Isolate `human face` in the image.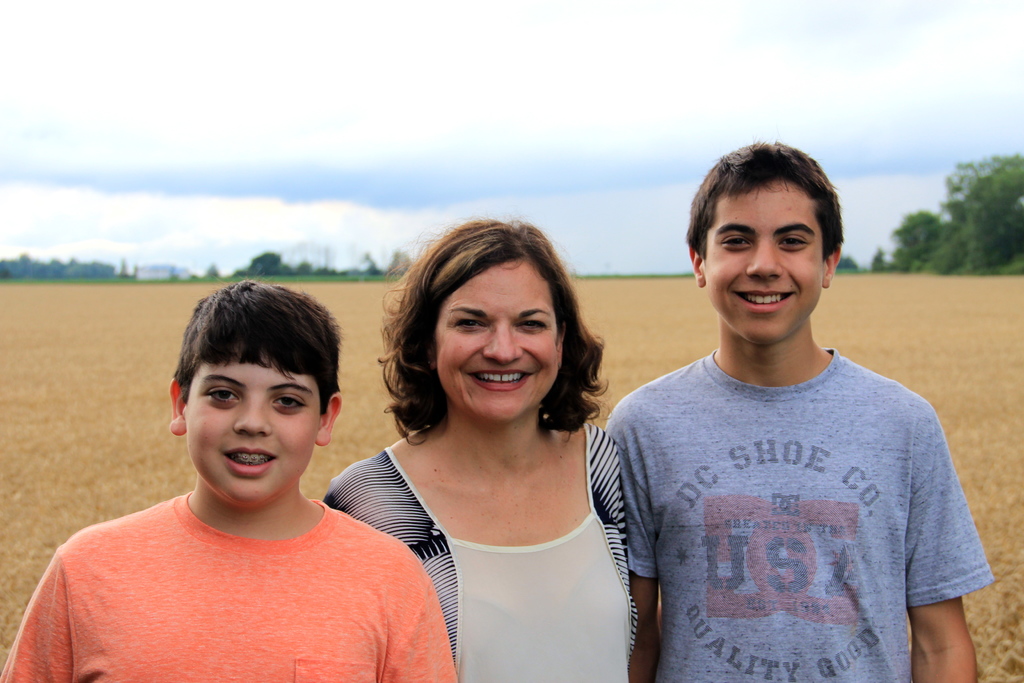
Isolated region: 435,259,559,420.
